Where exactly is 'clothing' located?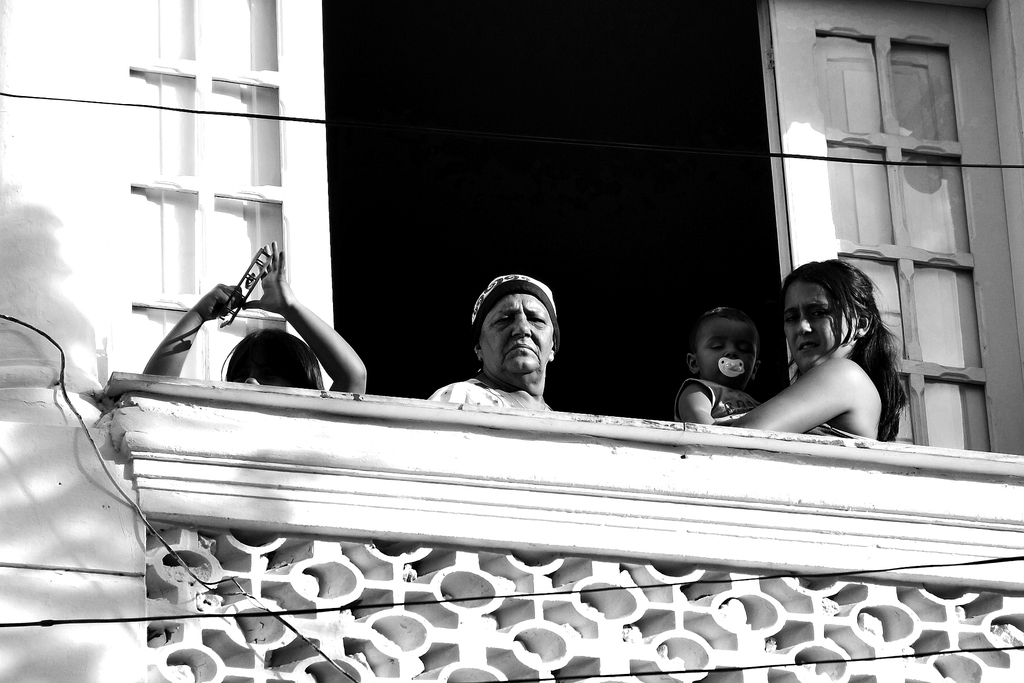
Its bounding box is select_region(423, 373, 533, 407).
